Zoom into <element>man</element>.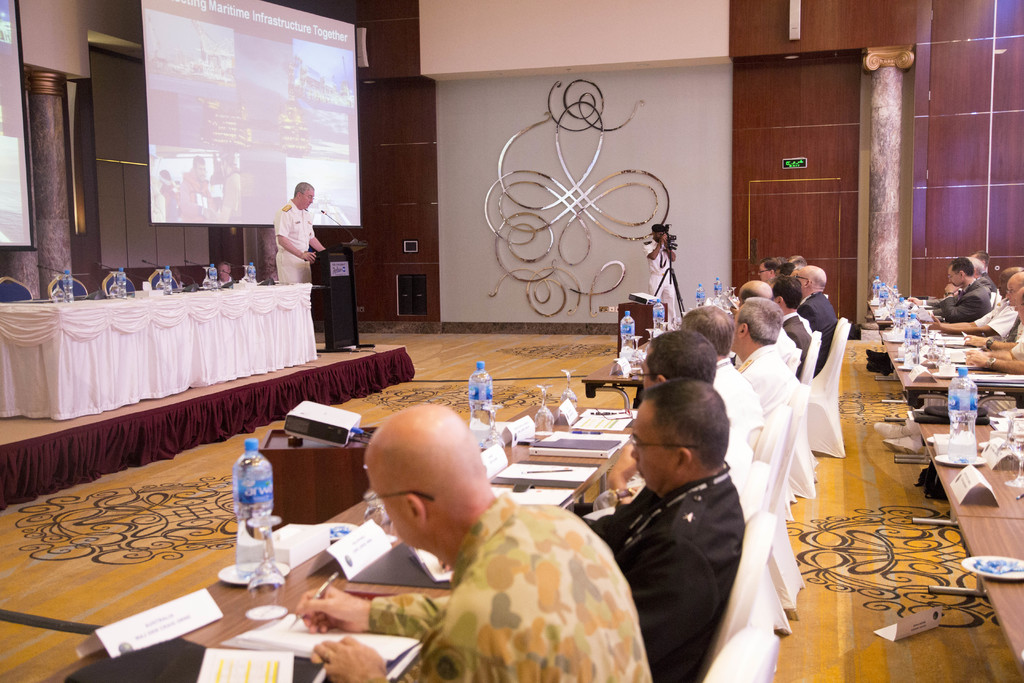
Zoom target: box=[575, 329, 750, 515].
